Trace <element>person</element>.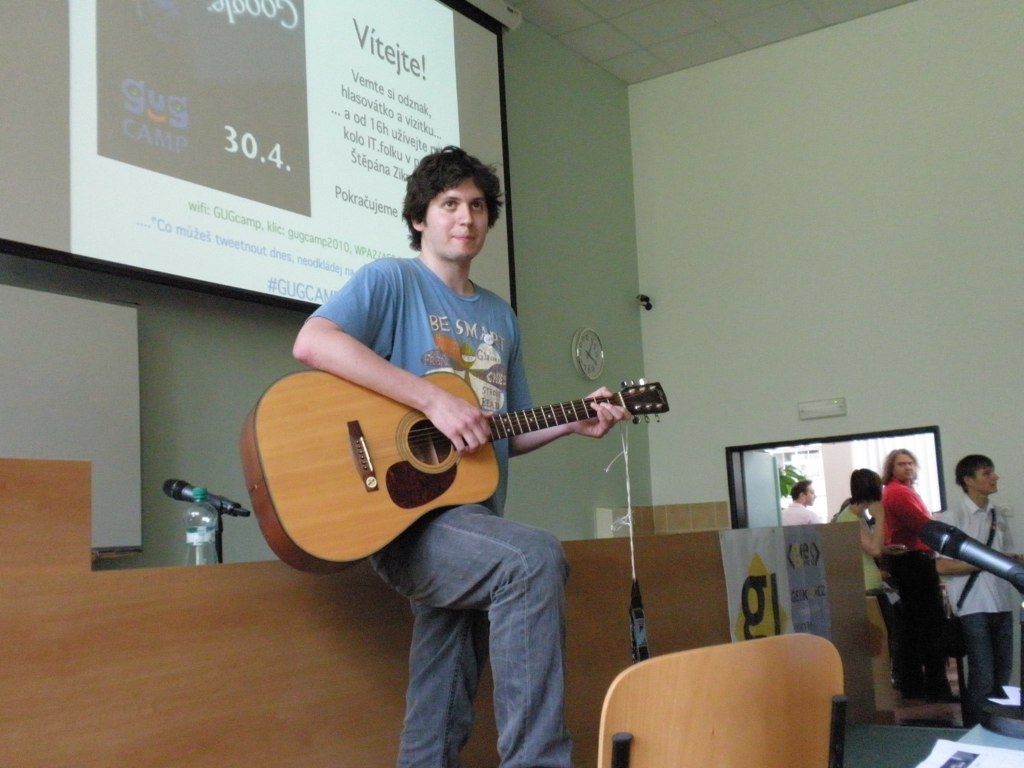
Traced to rect(869, 437, 939, 717).
